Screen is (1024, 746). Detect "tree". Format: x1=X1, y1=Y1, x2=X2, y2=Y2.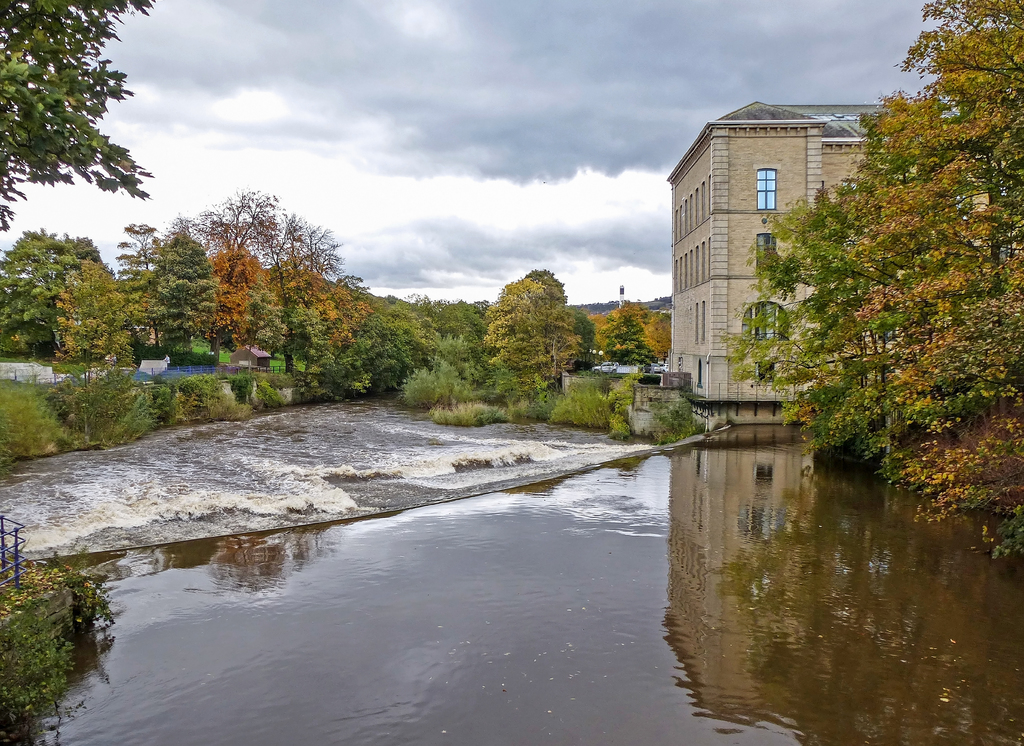
x1=0, y1=0, x2=152, y2=230.
